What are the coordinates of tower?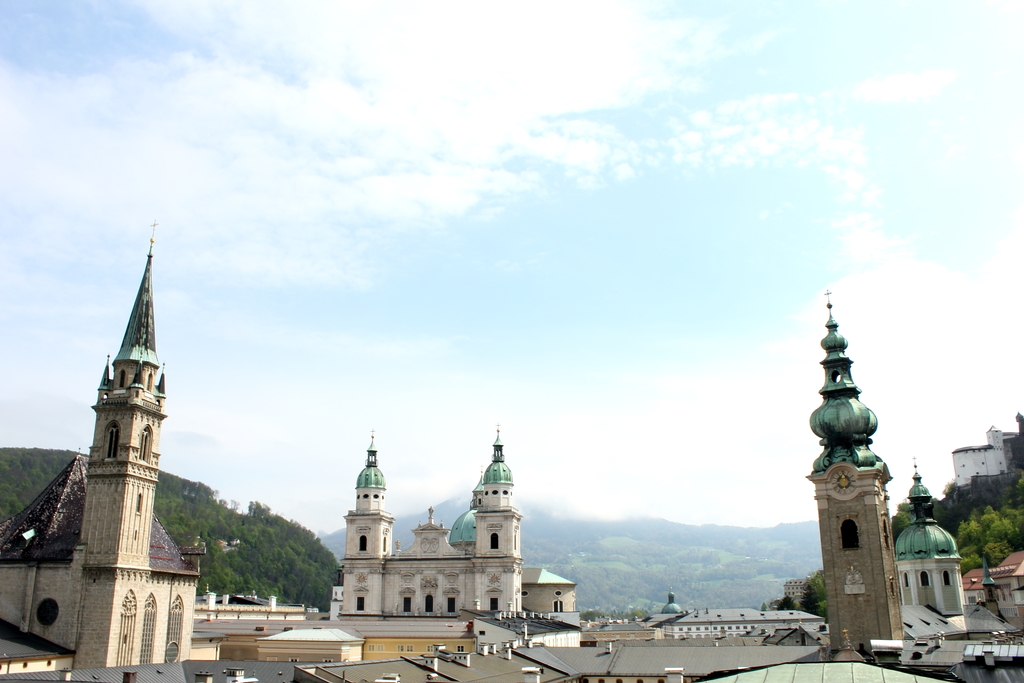
<box>888,464,975,616</box>.
